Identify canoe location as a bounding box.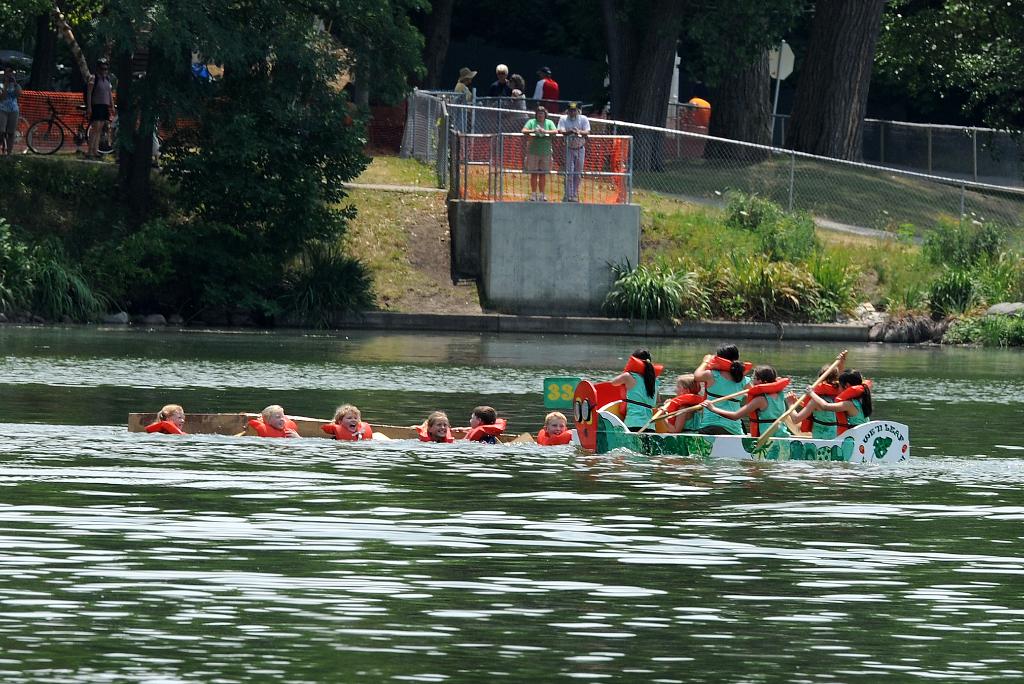
x1=532, y1=355, x2=904, y2=468.
